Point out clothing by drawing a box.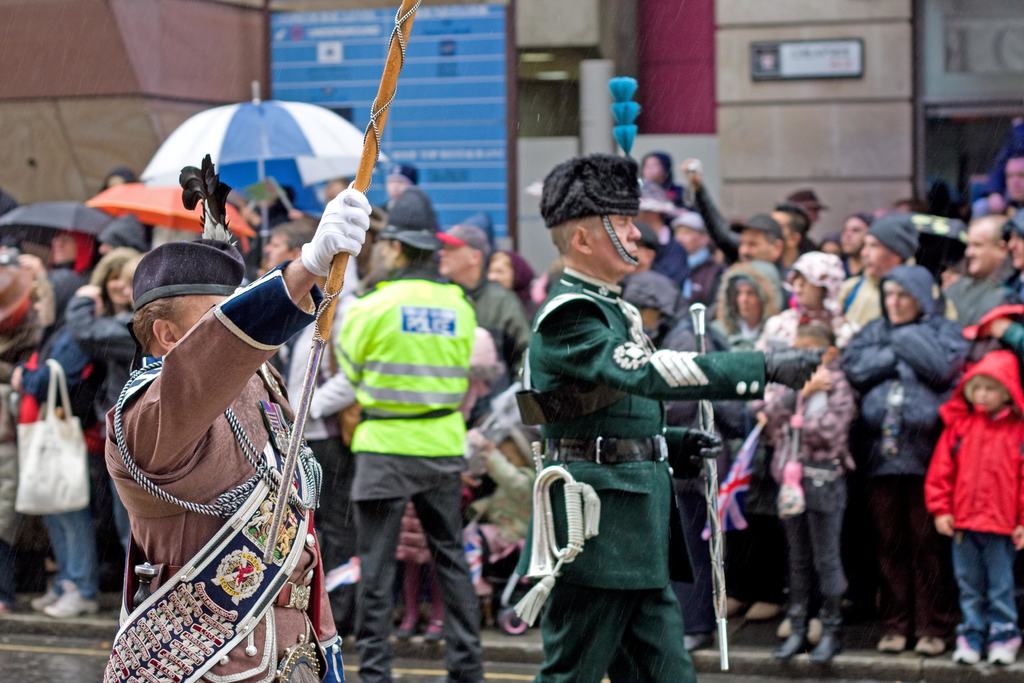
<bbox>626, 270, 724, 634</bbox>.
